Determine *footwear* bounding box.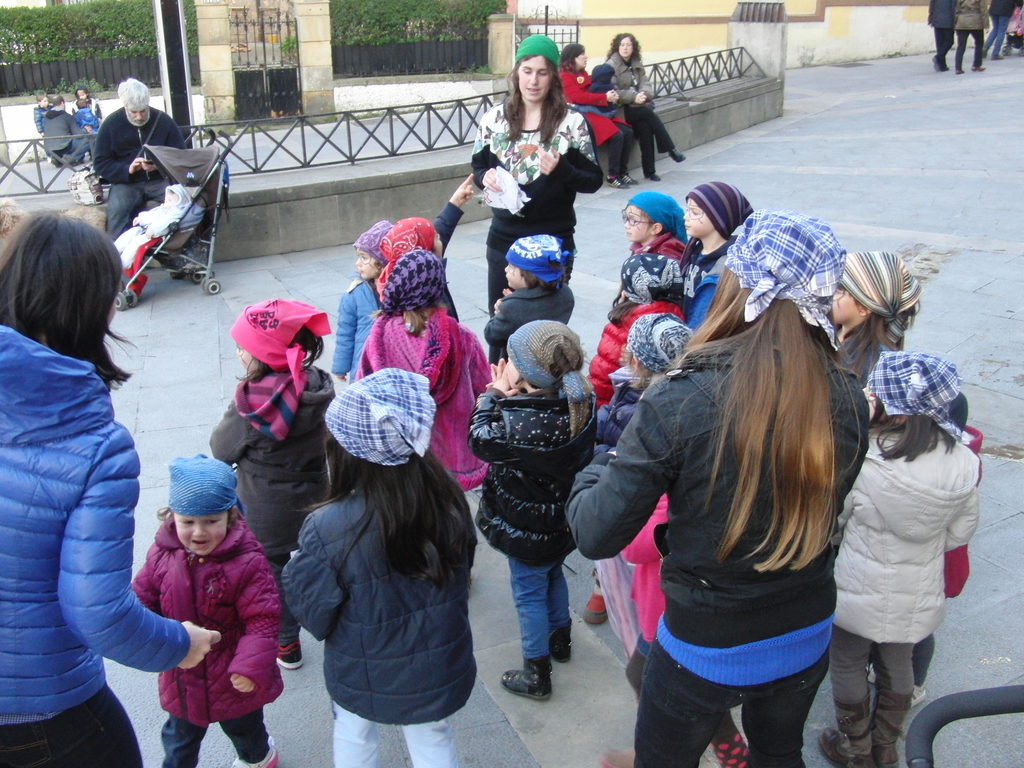
Determined: locate(232, 735, 278, 767).
